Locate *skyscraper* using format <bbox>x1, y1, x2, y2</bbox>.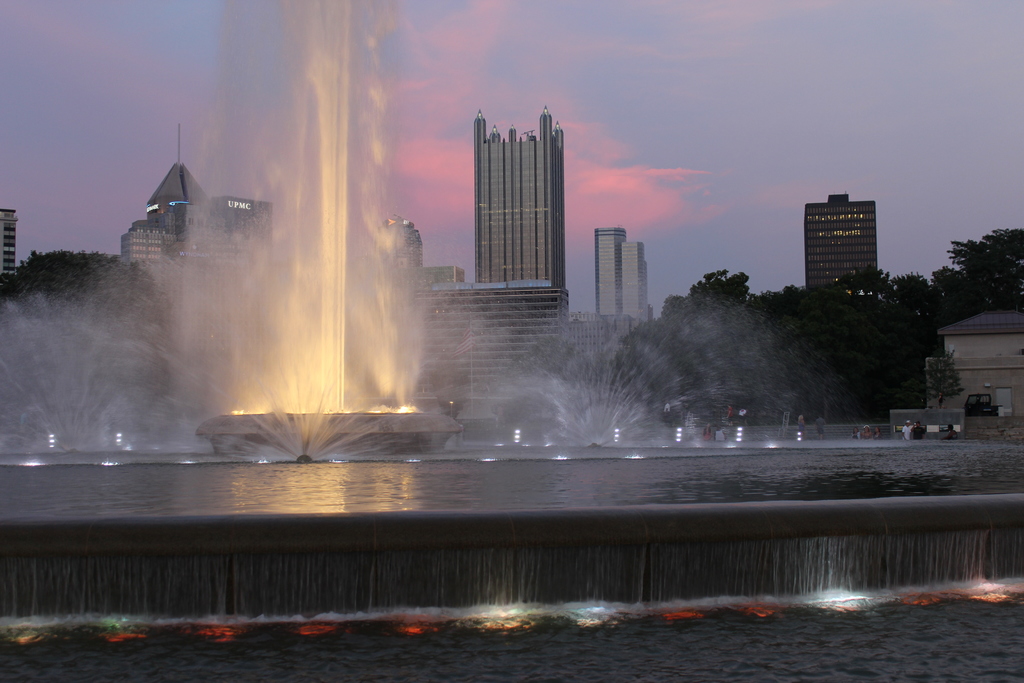
<bbox>123, 141, 255, 373</bbox>.
